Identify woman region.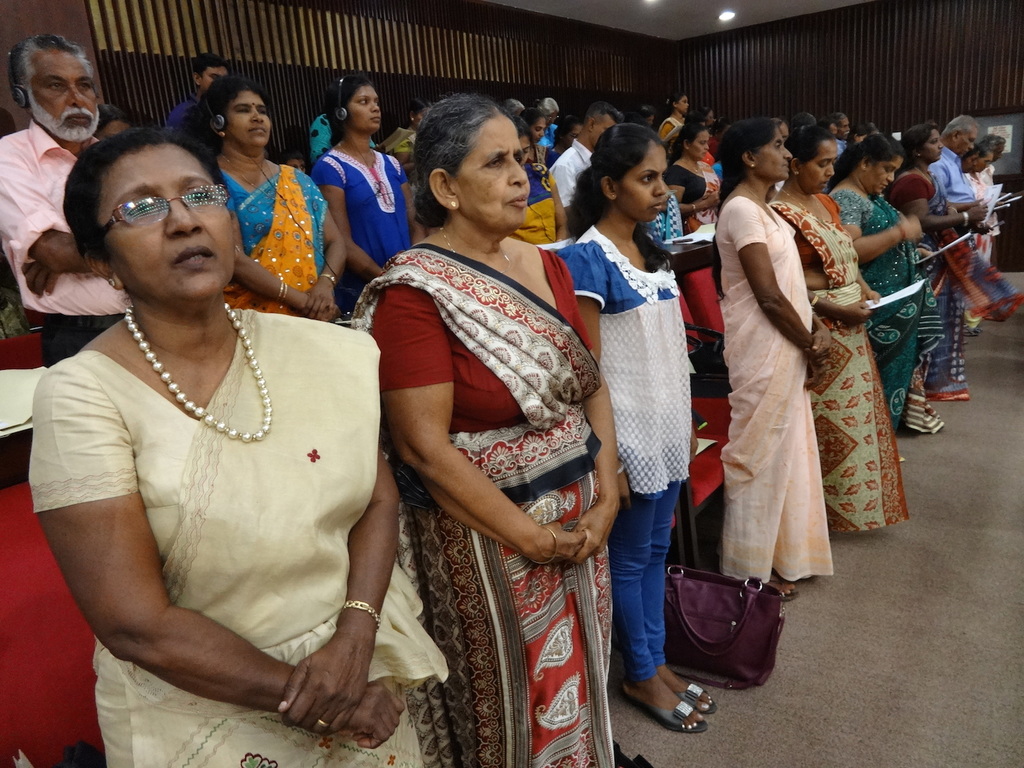
Region: 562,119,718,734.
